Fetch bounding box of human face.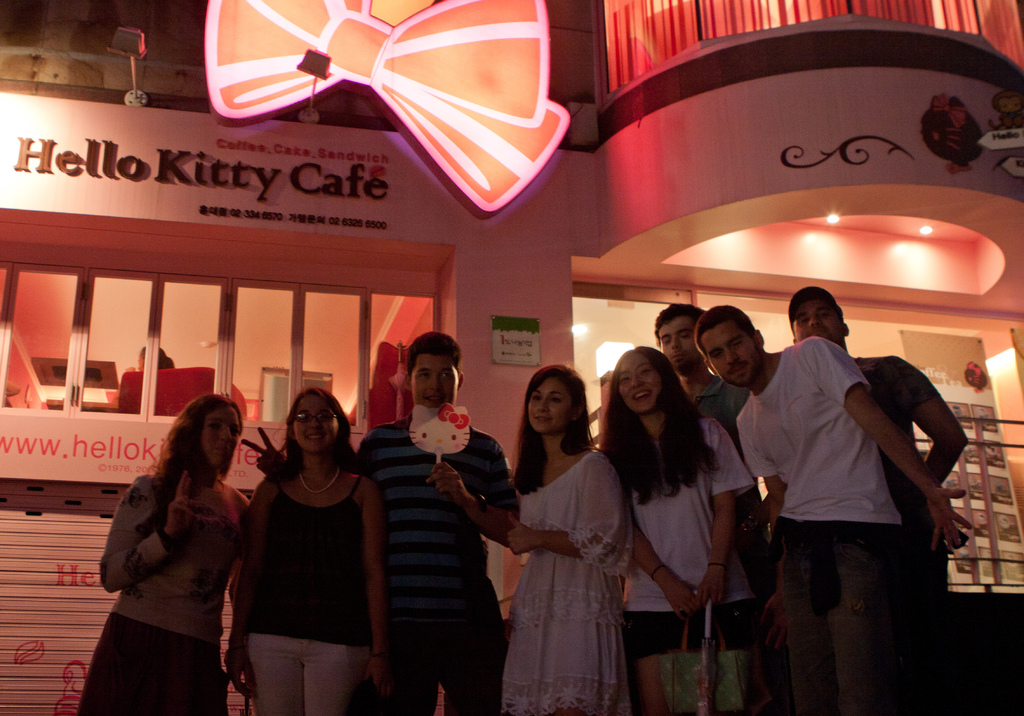
Bbox: 413/355/458/405.
